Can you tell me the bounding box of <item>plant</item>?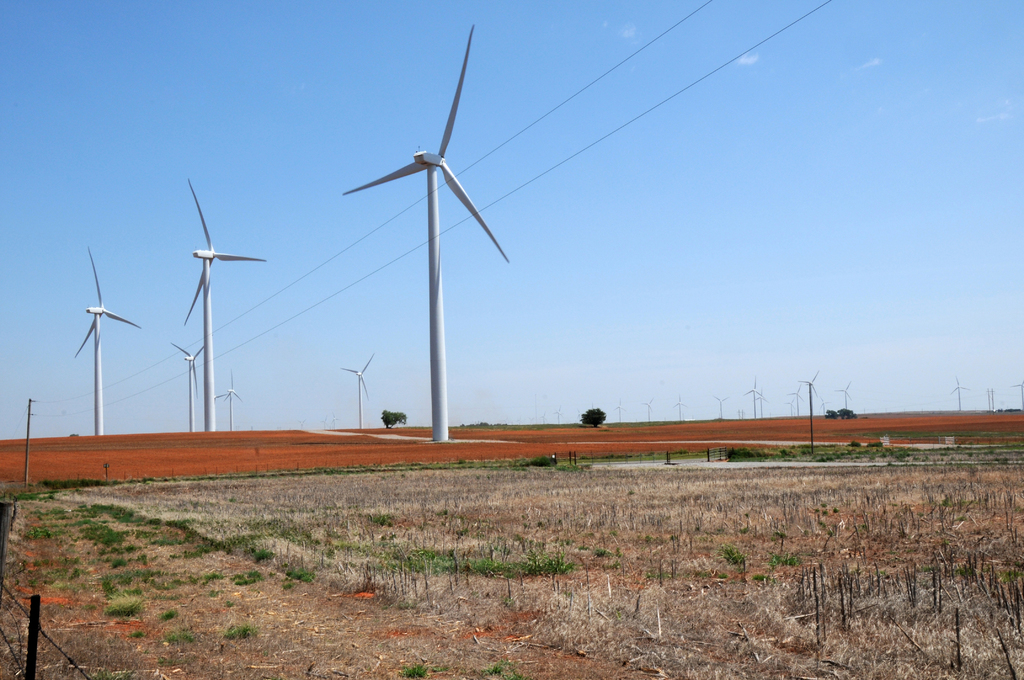
[x1=404, y1=661, x2=447, y2=679].
